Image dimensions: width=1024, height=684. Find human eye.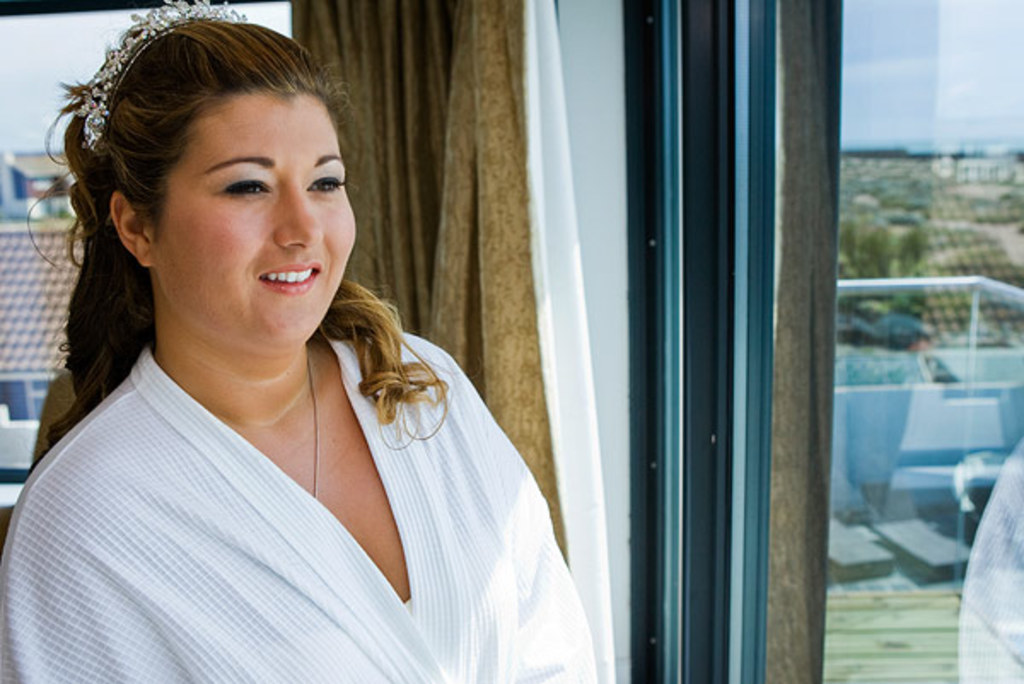
[307, 177, 348, 194].
